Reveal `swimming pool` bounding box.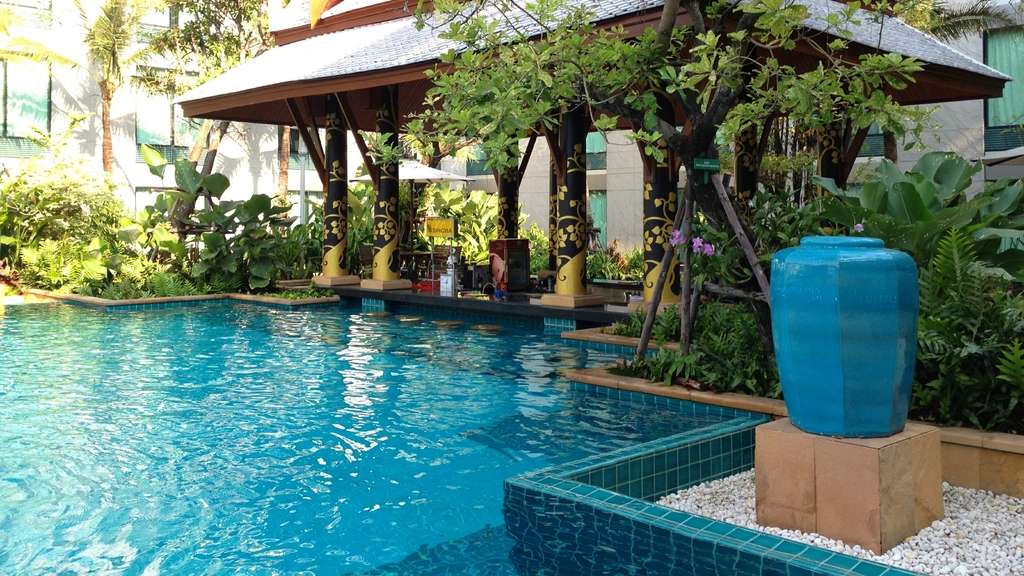
Revealed: detection(0, 290, 934, 575).
